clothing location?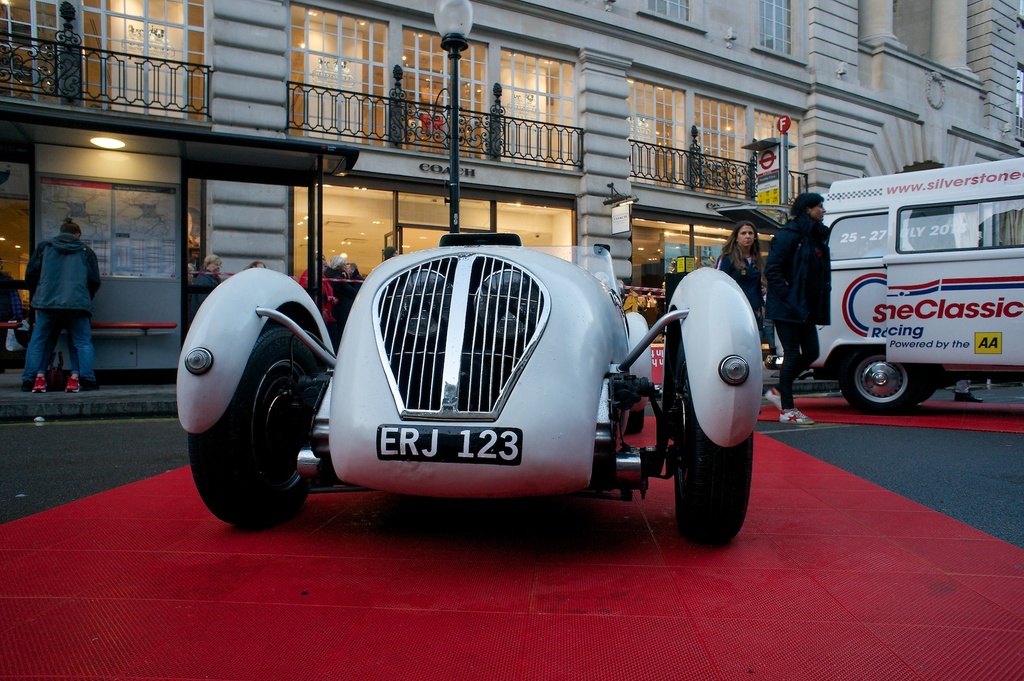
bbox(192, 272, 221, 324)
